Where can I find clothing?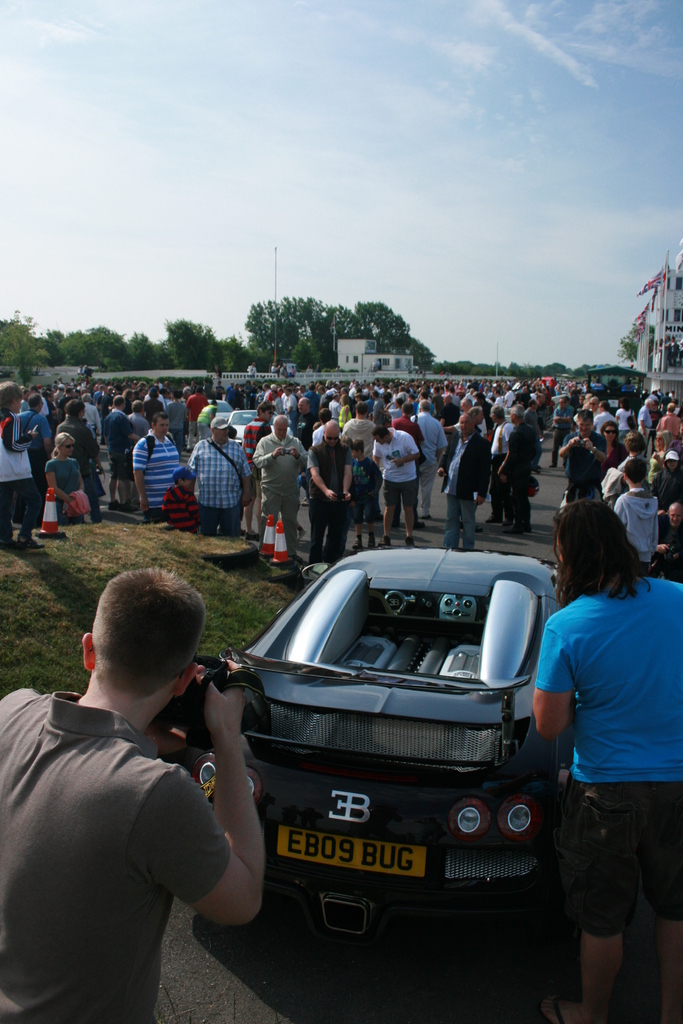
You can find it at detection(54, 390, 65, 398).
